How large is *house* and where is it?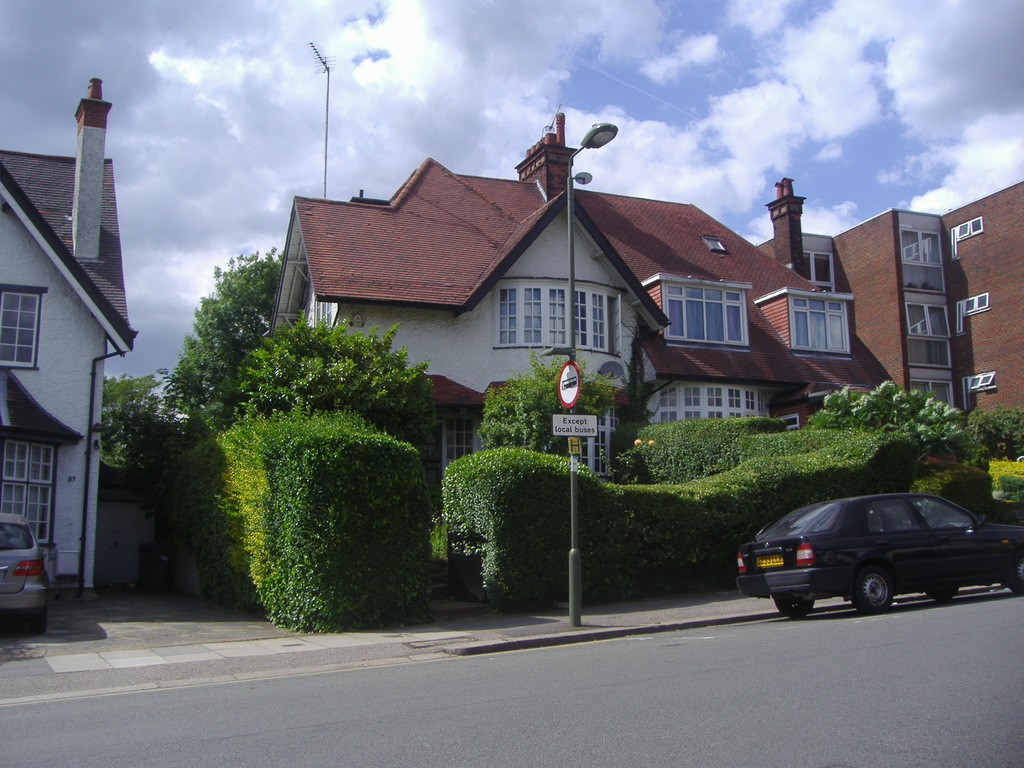
Bounding box: rect(3, 54, 163, 603).
